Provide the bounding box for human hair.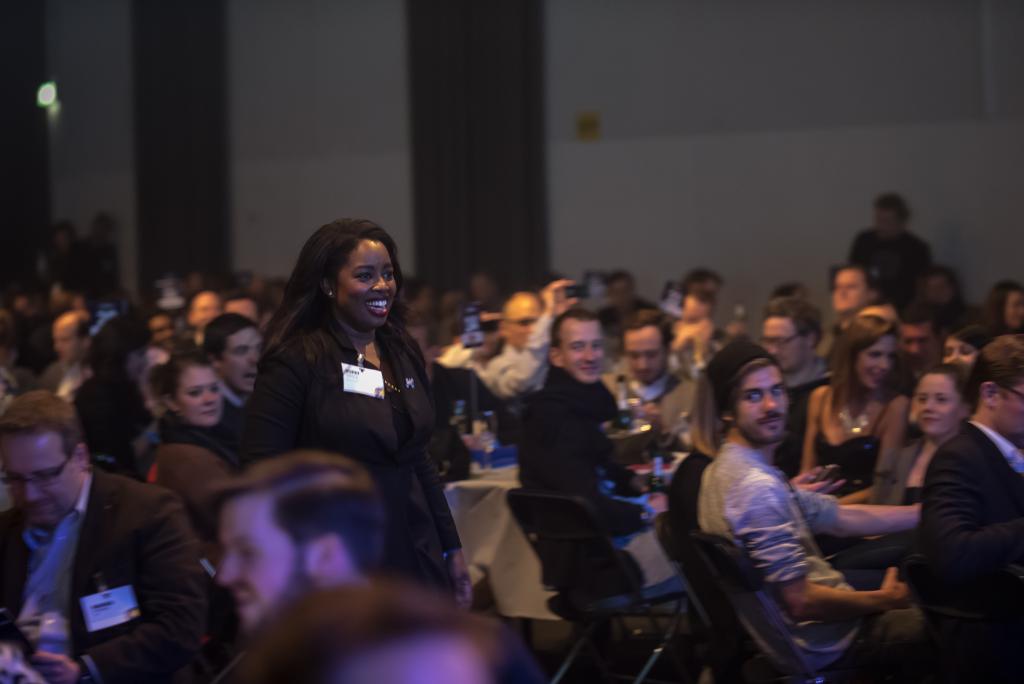
x1=205 y1=456 x2=388 y2=581.
